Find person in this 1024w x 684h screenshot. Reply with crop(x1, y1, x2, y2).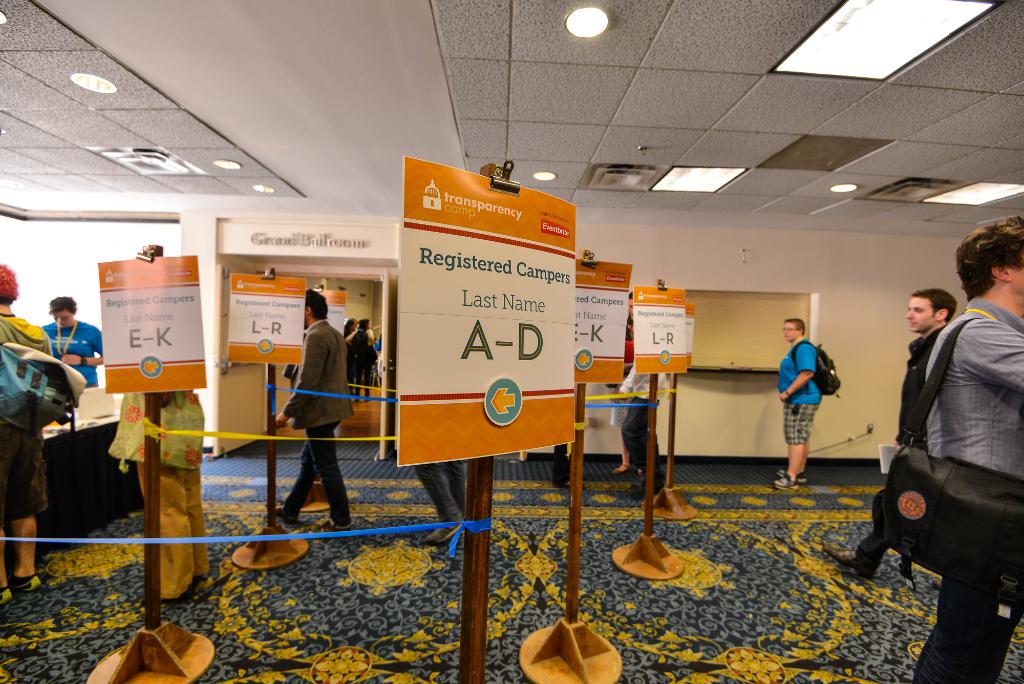
crop(893, 214, 1023, 683).
